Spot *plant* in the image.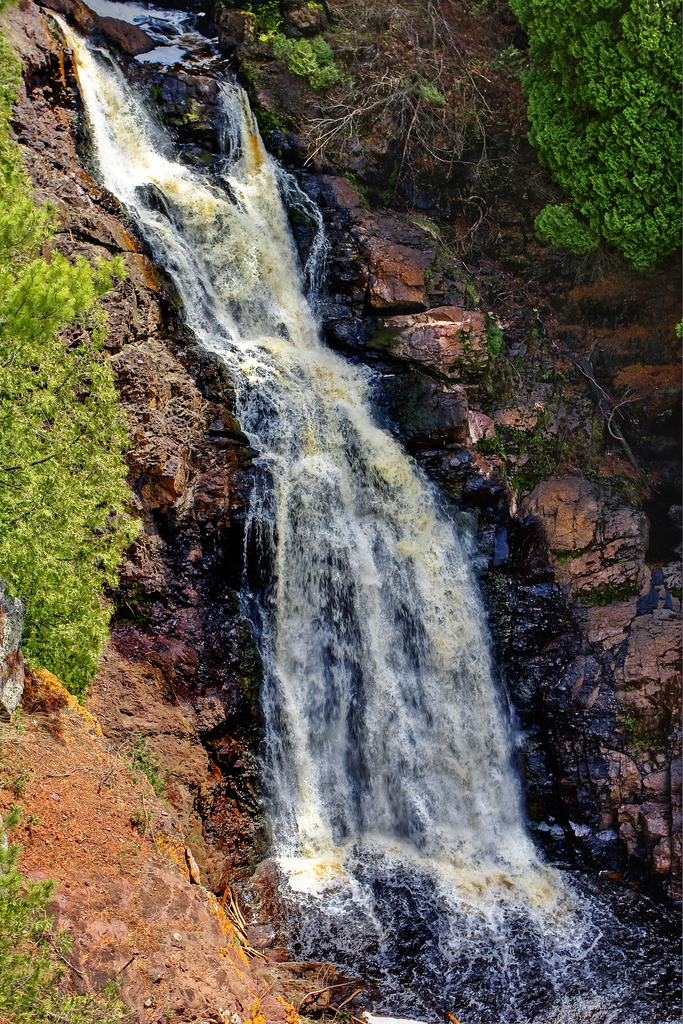
*plant* found at [x1=302, y1=0, x2=505, y2=312].
